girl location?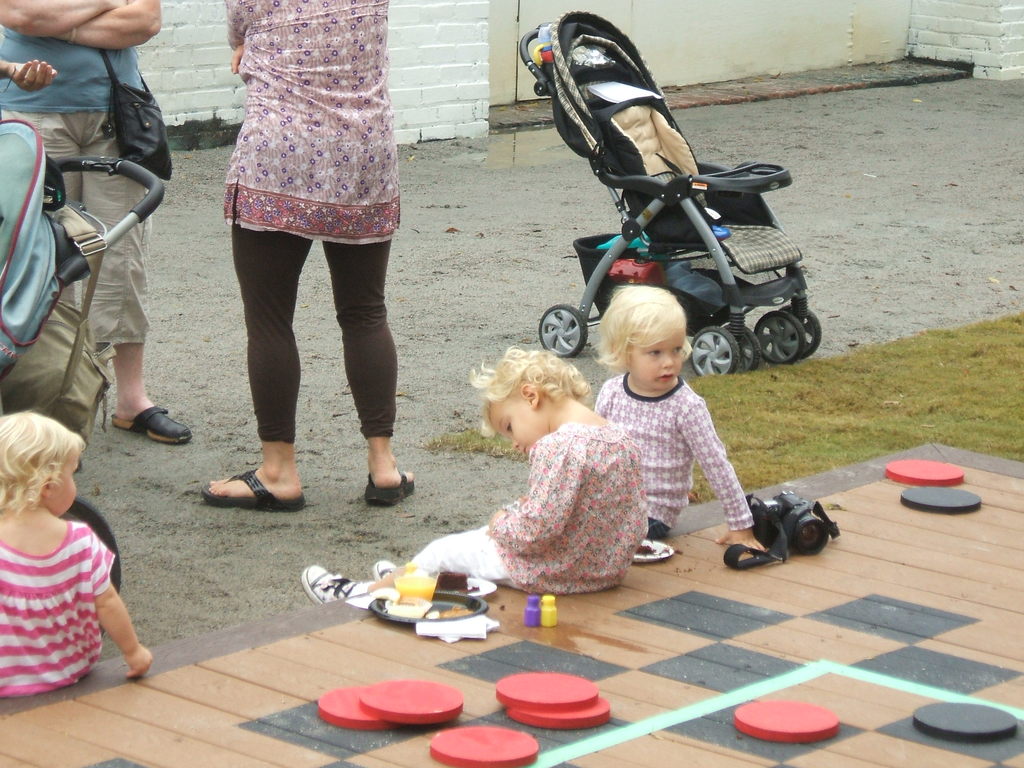
[0,399,156,699]
